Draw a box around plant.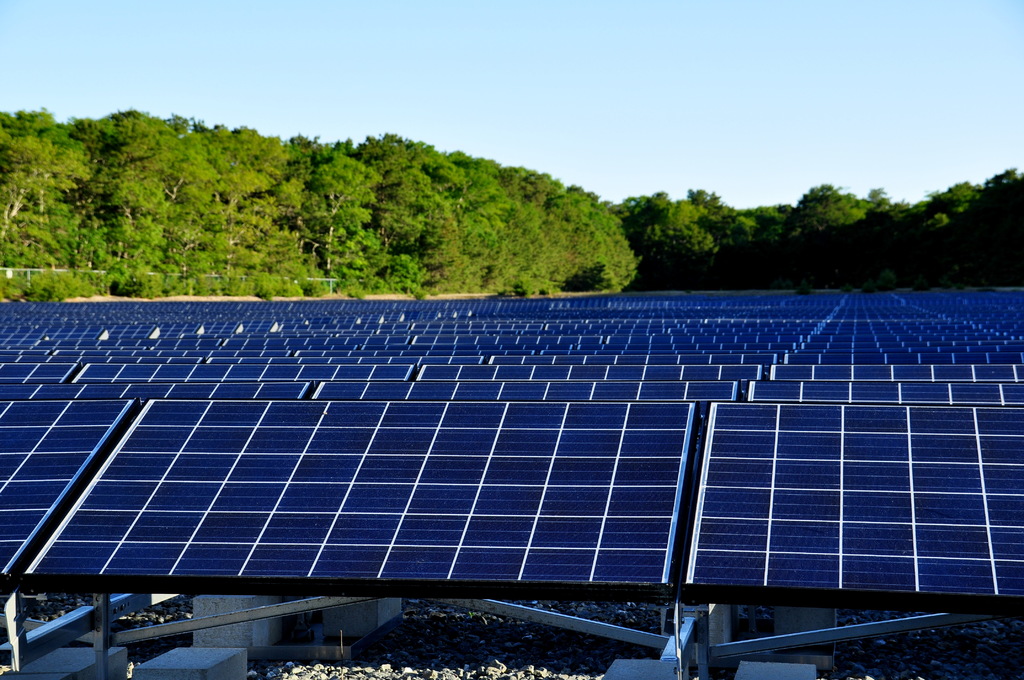
{"x1": 275, "y1": 274, "x2": 309, "y2": 299}.
